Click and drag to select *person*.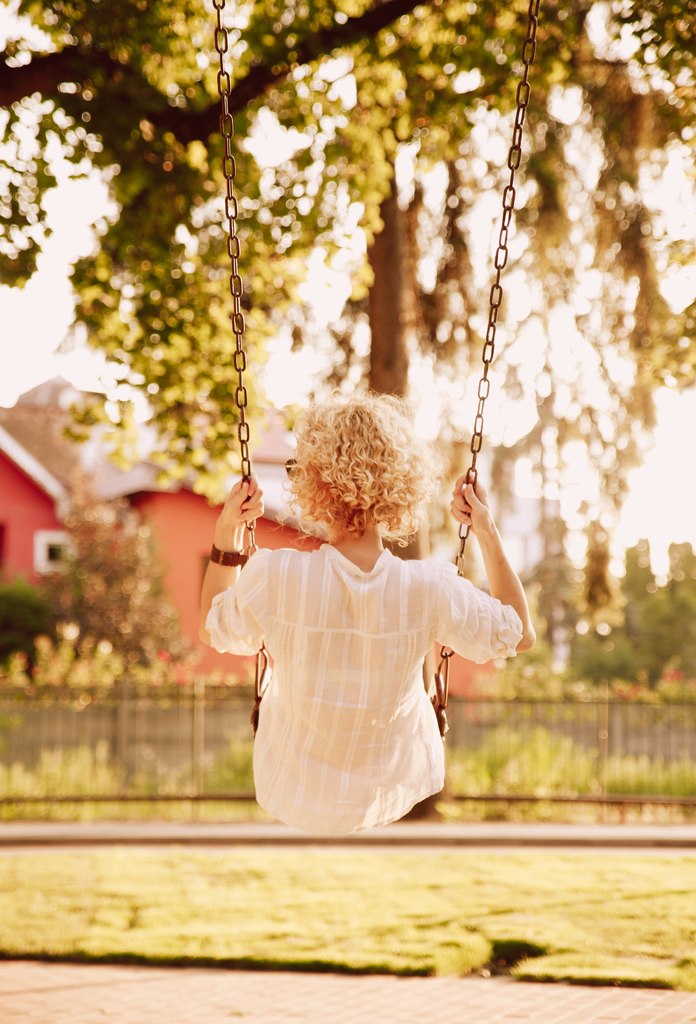
Selection: <box>198,386,540,834</box>.
